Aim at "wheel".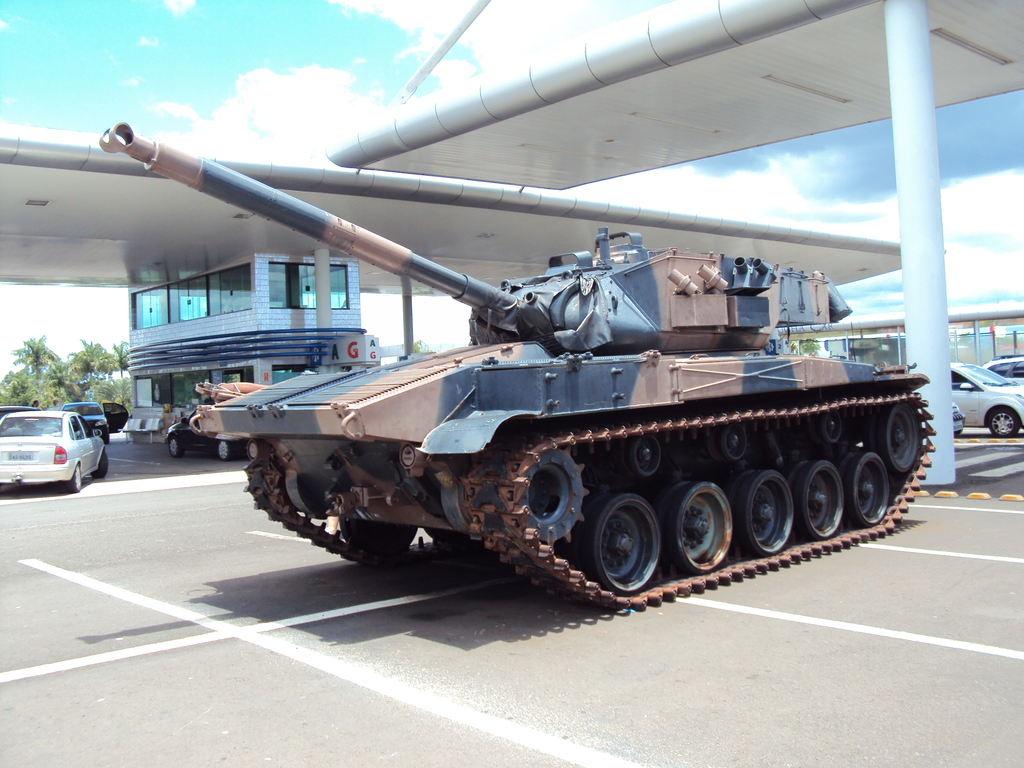
Aimed at box(68, 462, 87, 487).
